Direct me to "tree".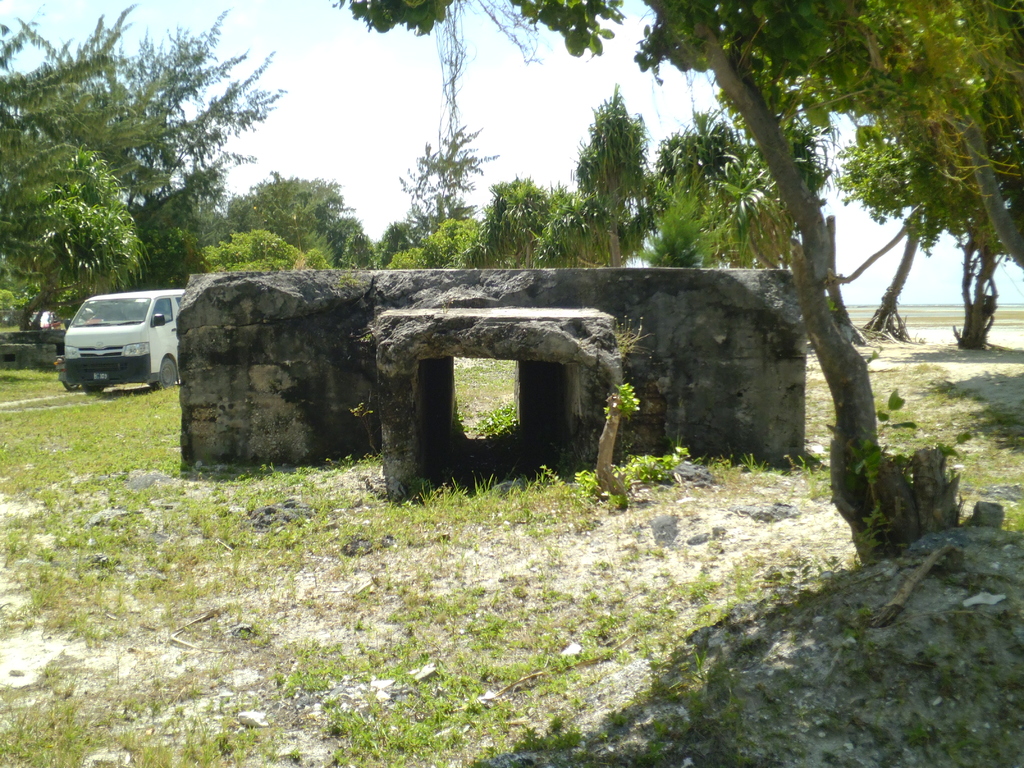
Direction: box=[837, 113, 963, 346].
